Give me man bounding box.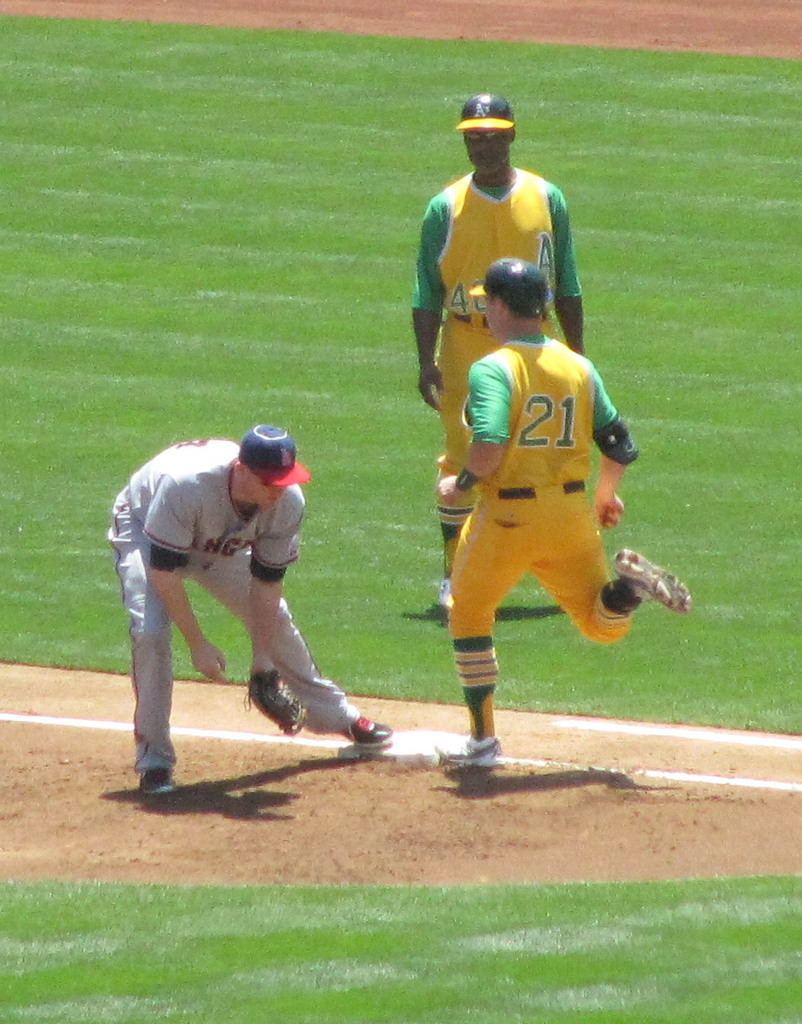
bbox=[412, 94, 581, 613].
